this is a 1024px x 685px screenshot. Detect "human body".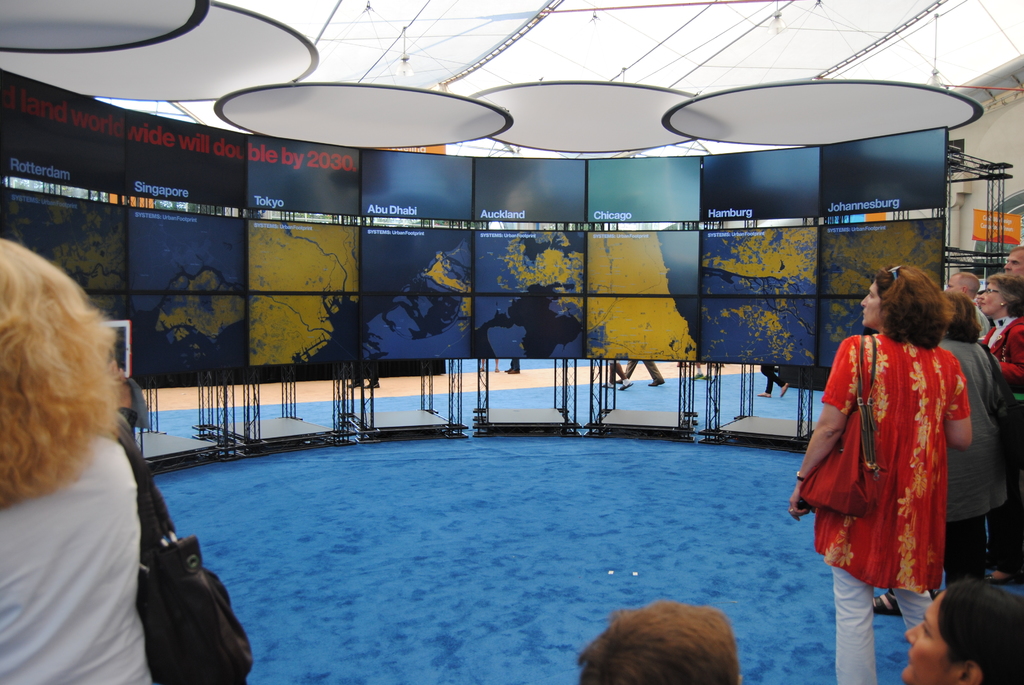
l=971, t=269, r=1023, b=582.
